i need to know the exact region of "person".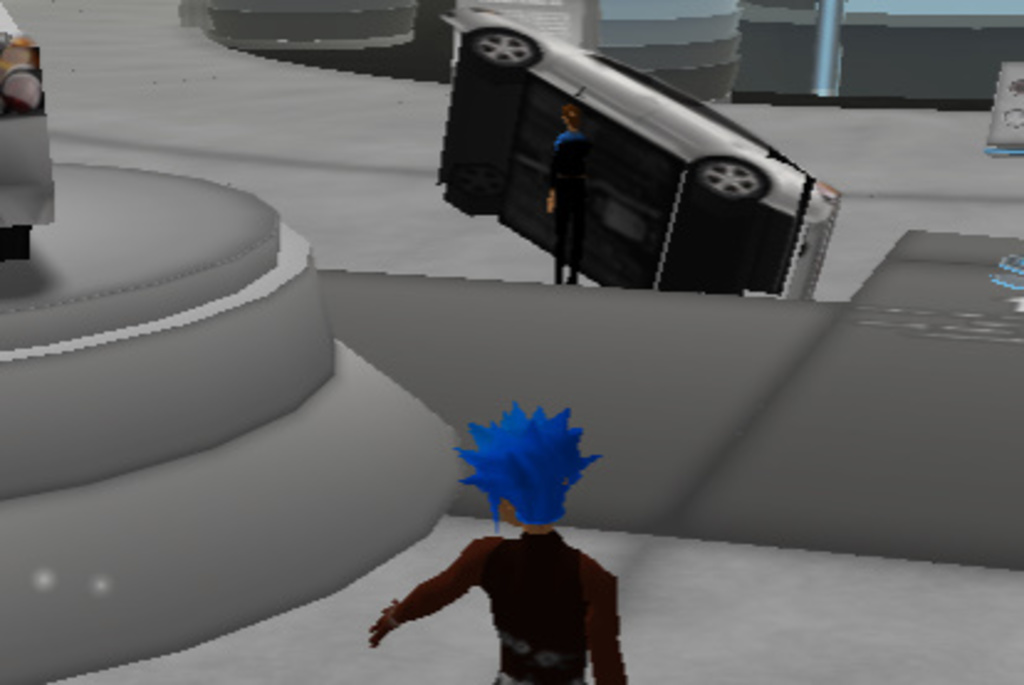
Region: bbox=(366, 403, 628, 683).
